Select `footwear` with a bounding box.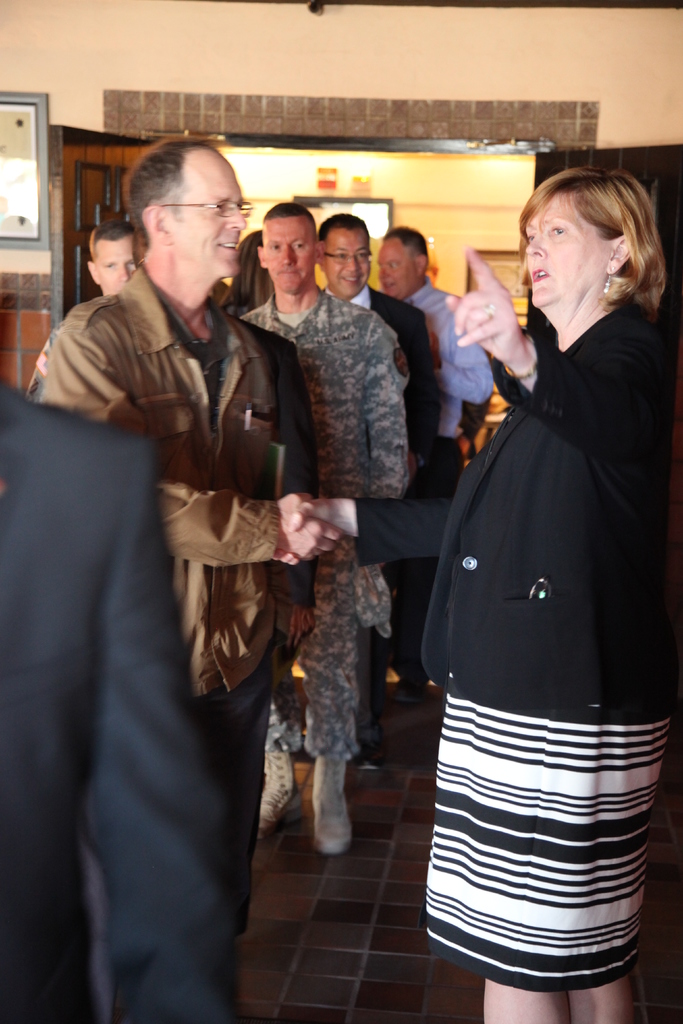
(390,675,431,705).
